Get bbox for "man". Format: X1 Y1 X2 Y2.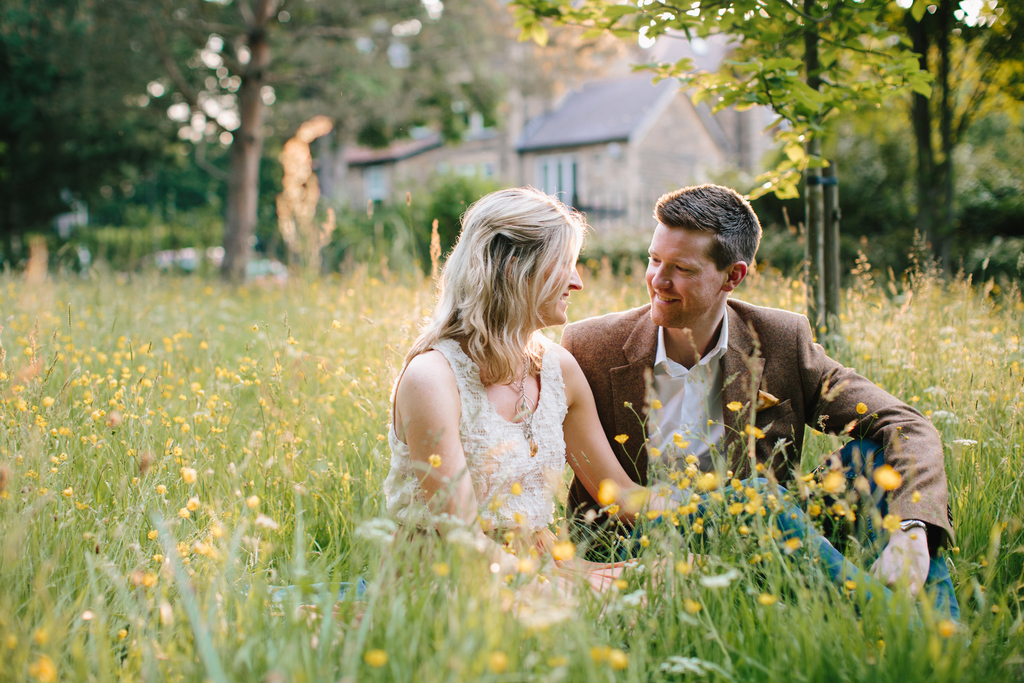
557 191 915 584.
